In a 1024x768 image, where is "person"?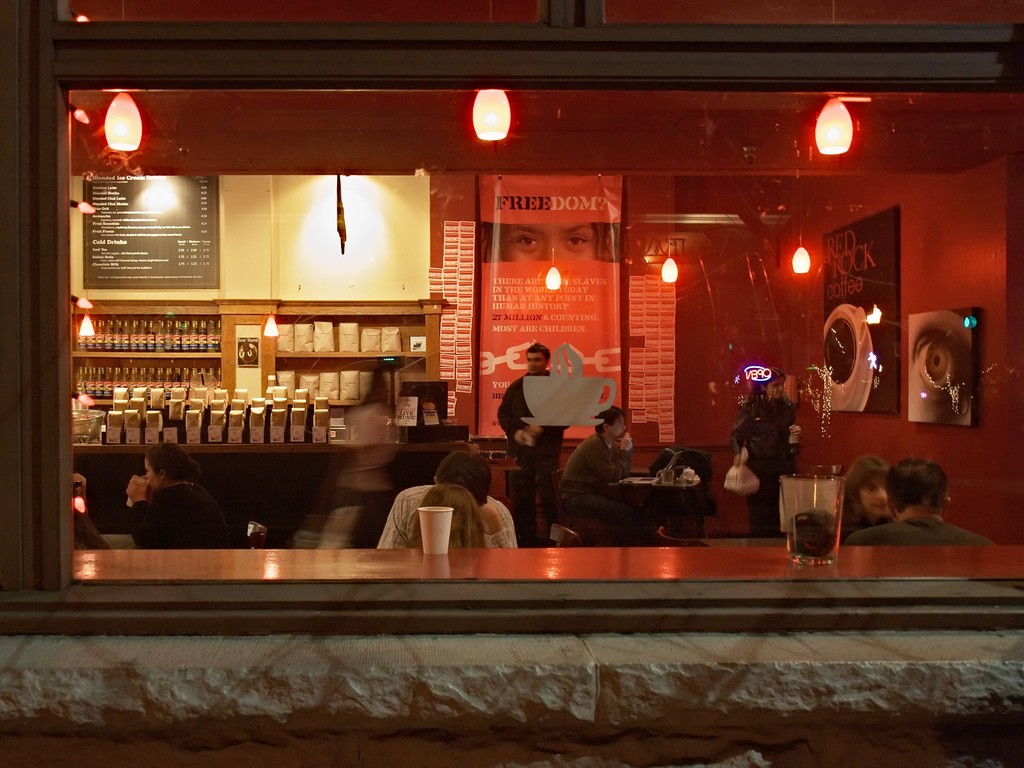
pyautogui.locateOnScreen(844, 460, 1000, 545).
